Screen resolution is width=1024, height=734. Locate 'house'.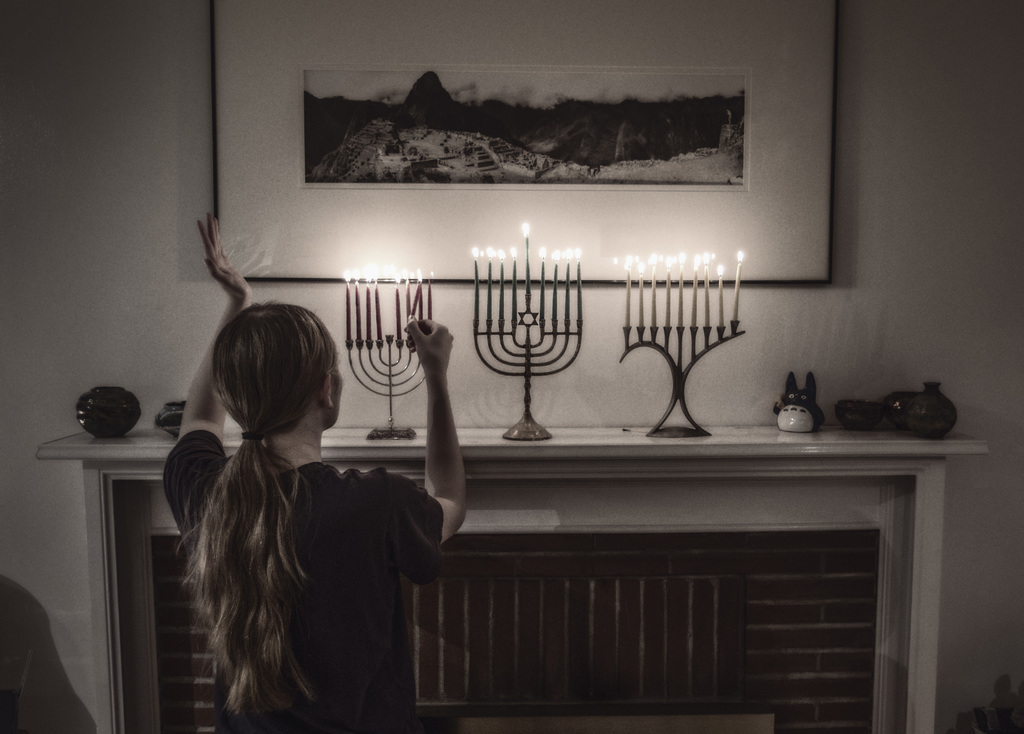
left=3, top=6, right=1016, bottom=733.
